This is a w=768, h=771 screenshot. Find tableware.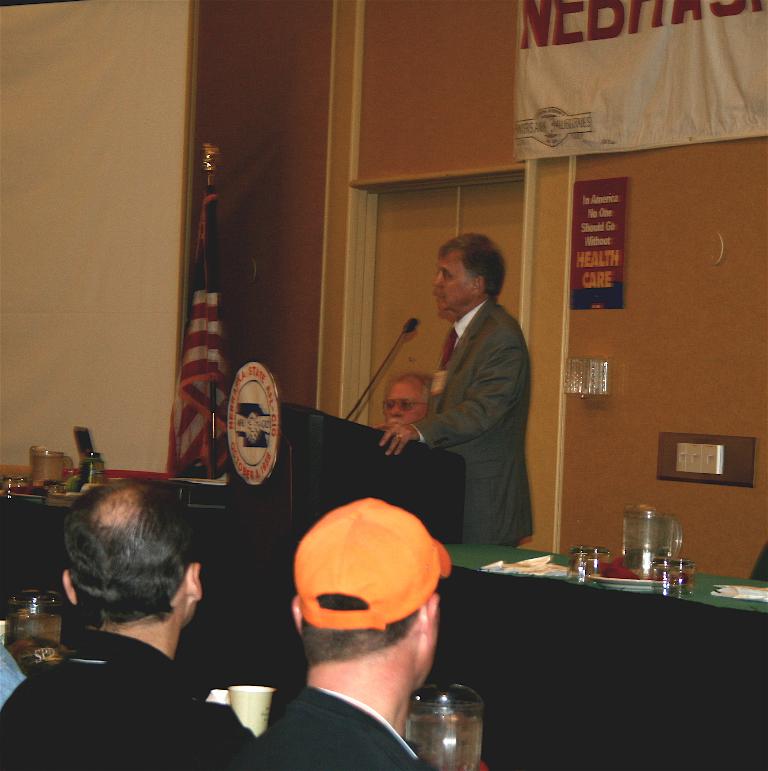
Bounding box: select_region(404, 680, 493, 761).
